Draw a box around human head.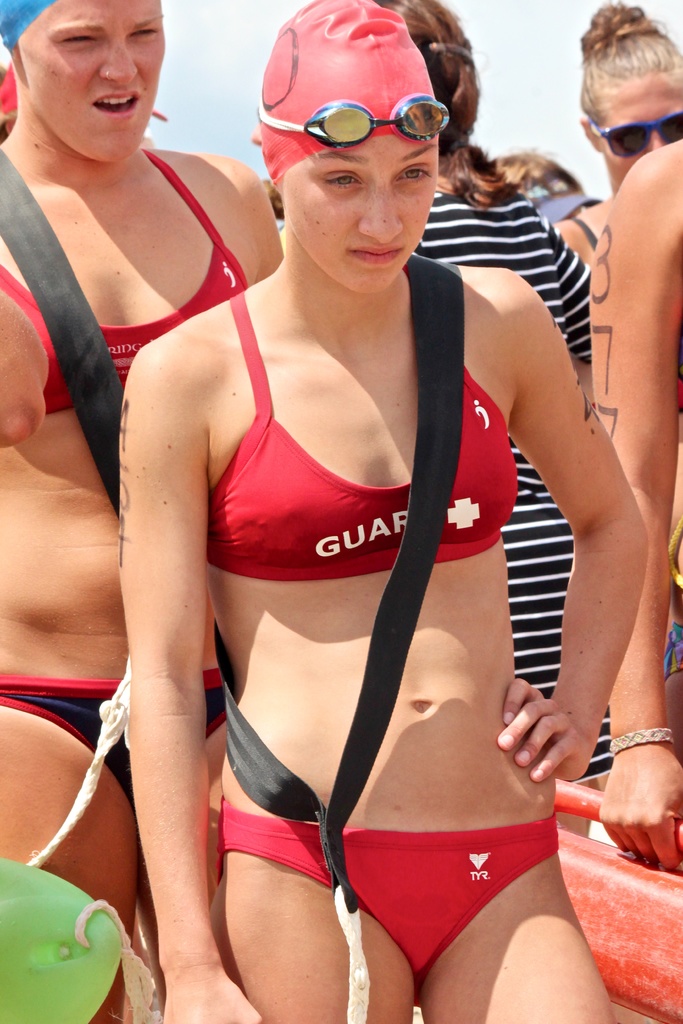
l=0, t=0, r=170, b=170.
